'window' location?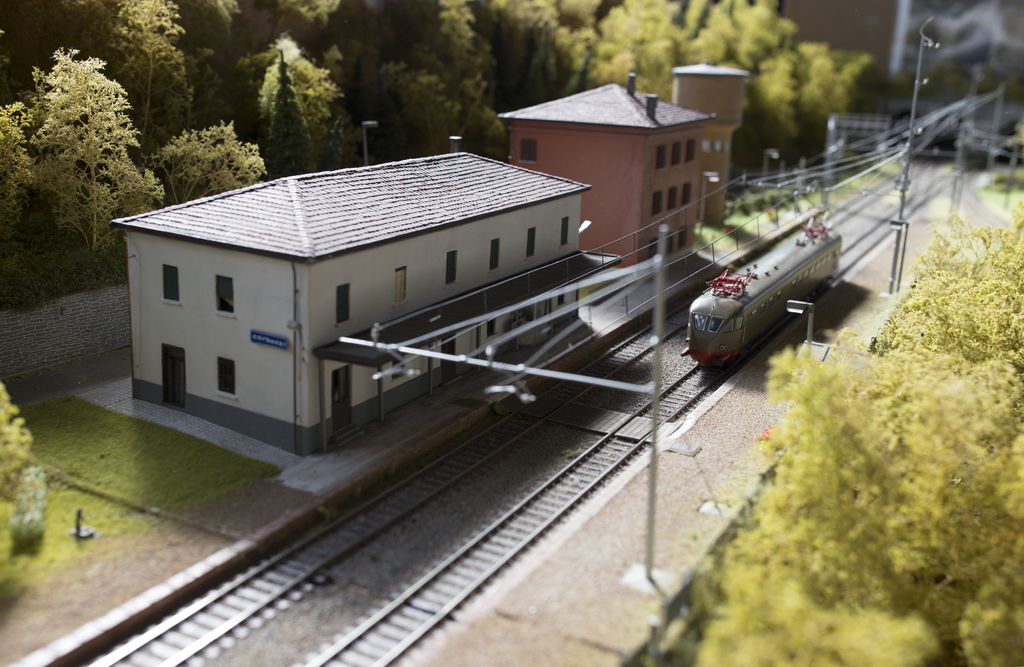
[x1=529, y1=229, x2=535, y2=257]
